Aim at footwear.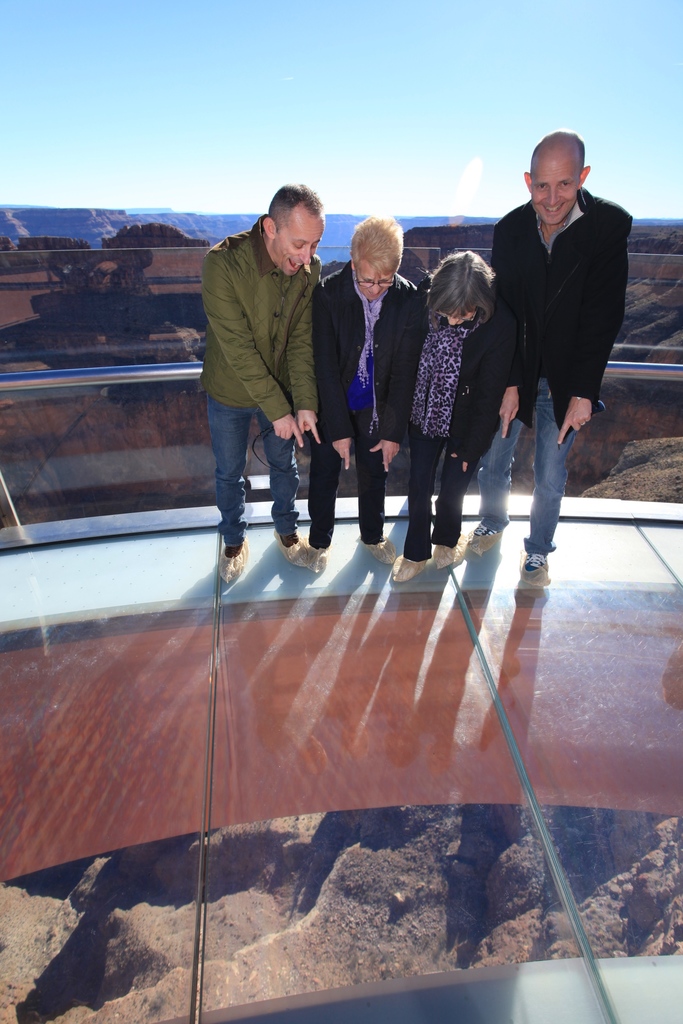
Aimed at <bbox>274, 533, 304, 566</bbox>.
